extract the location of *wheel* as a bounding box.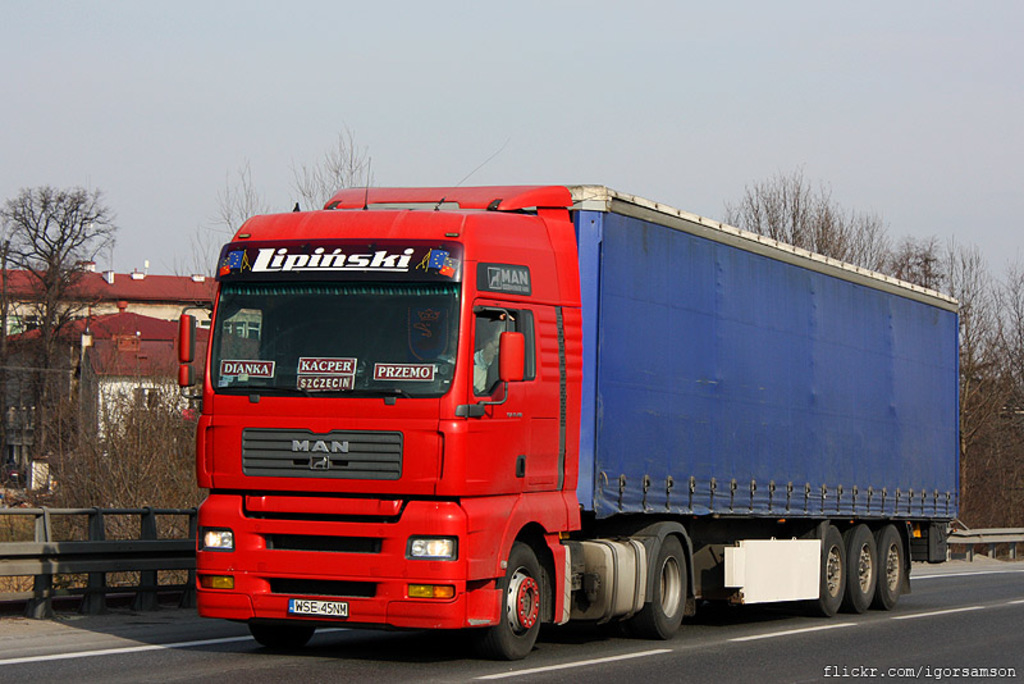
x1=847, y1=524, x2=876, y2=612.
